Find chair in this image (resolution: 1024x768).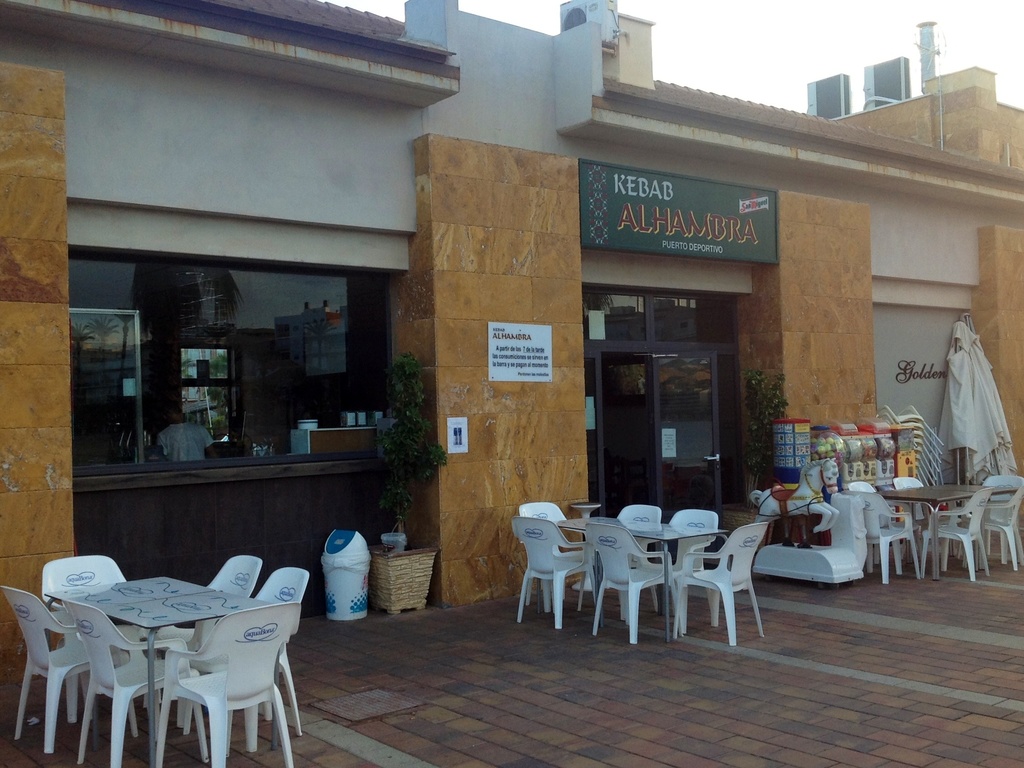
locate(943, 468, 1012, 557).
